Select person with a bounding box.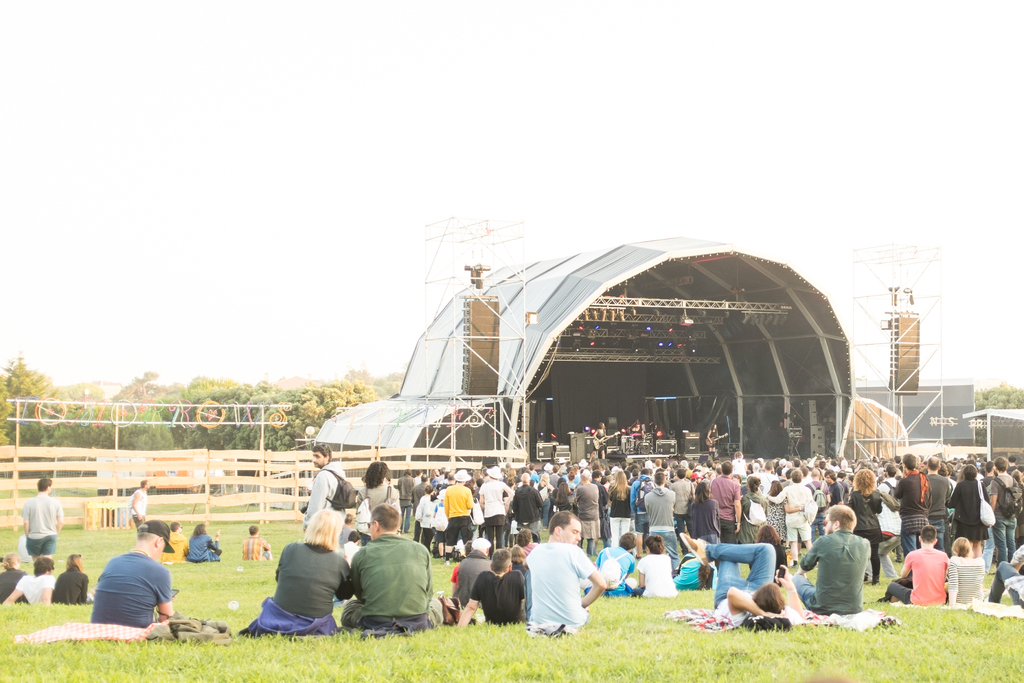
<region>18, 477, 64, 569</region>.
